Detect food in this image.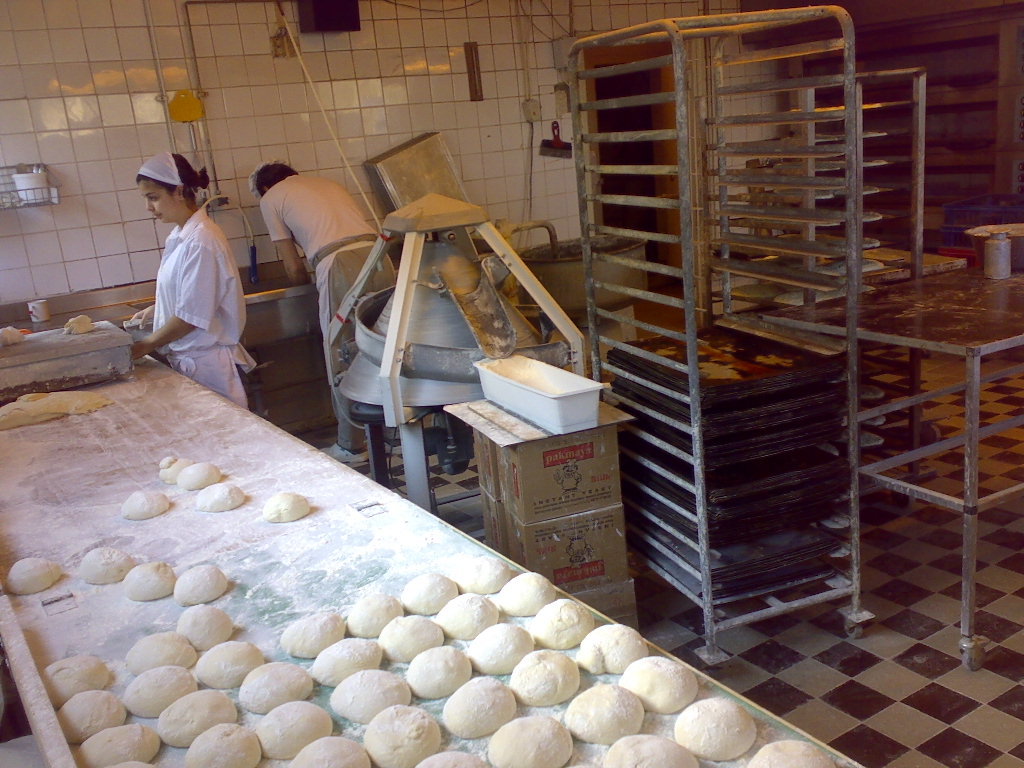
Detection: [x1=74, y1=725, x2=167, y2=767].
